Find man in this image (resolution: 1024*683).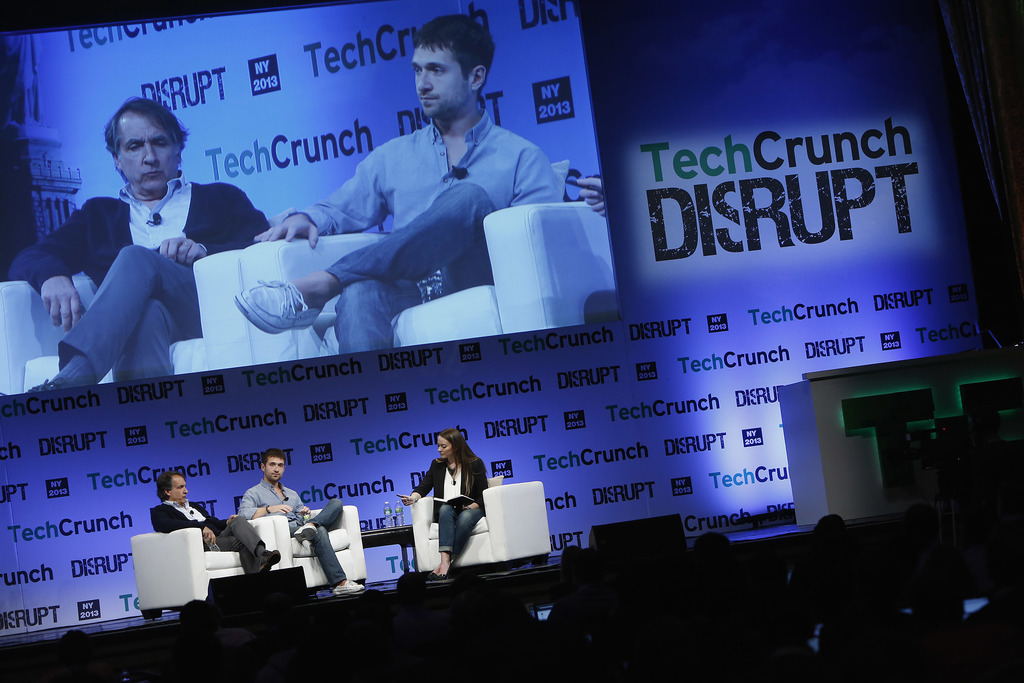
231, 449, 369, 591.
